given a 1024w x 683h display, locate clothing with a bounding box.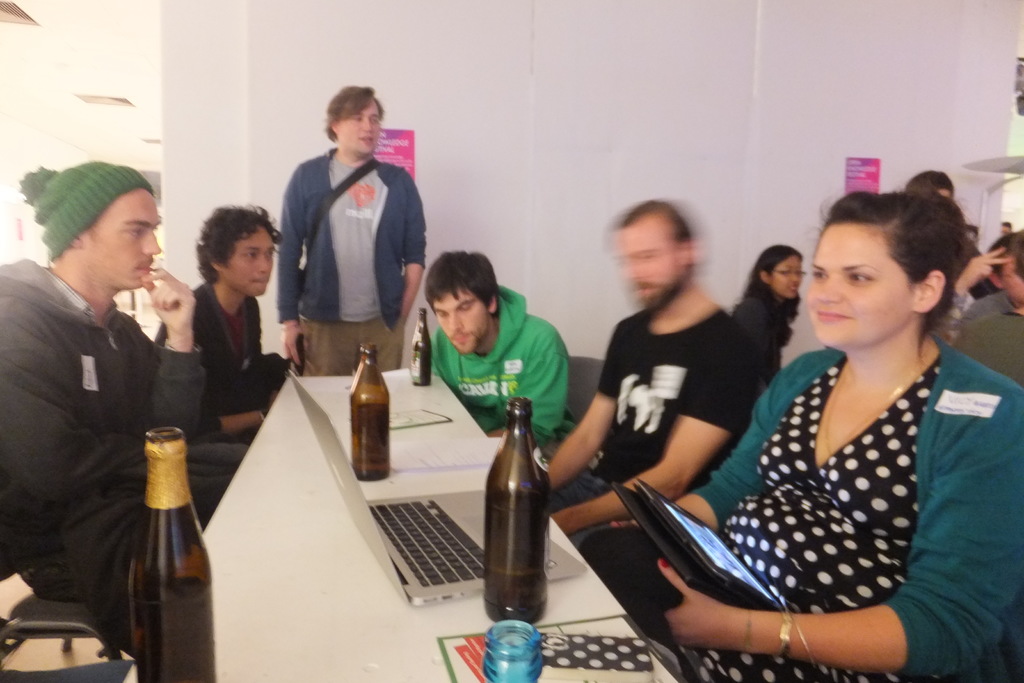
Located: pyautogui.locateOnScreen(739, 276, 800, 375).
